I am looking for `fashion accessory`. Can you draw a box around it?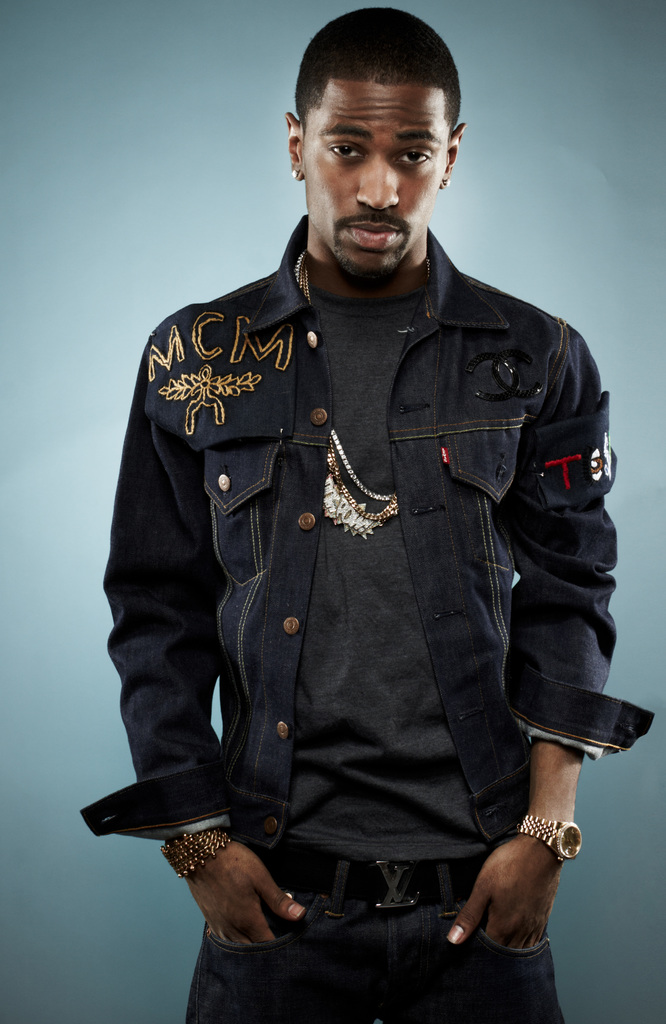
Sure, the bounding box is 517,818,589,862.
